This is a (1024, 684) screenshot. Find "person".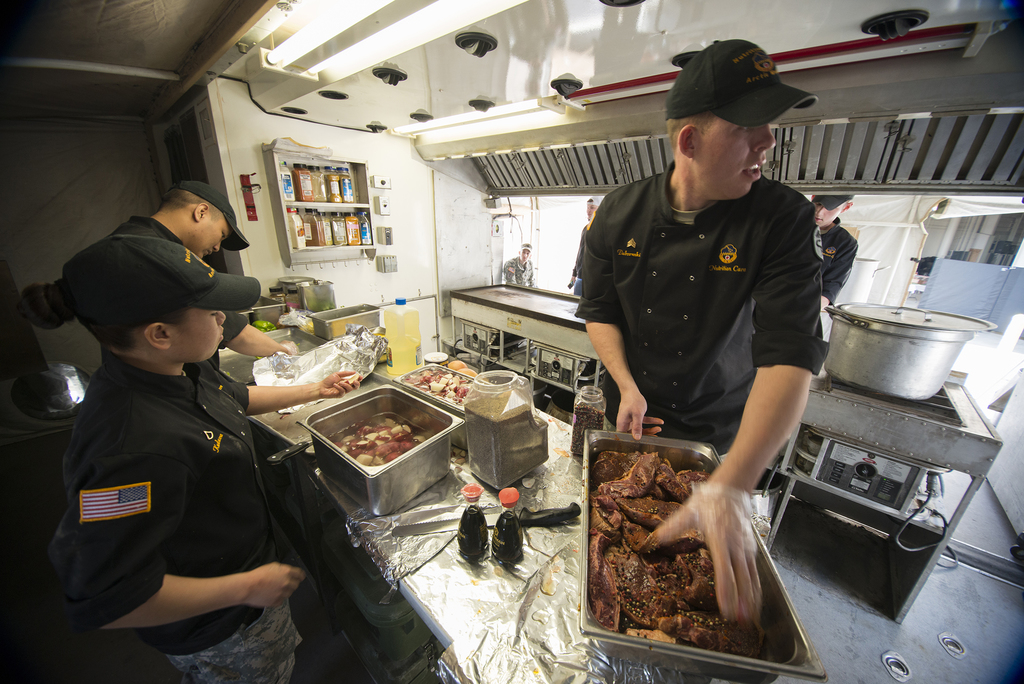
Bounding box: {"left": 502, "top": 241, "right": 535, "bottom": 289}.
